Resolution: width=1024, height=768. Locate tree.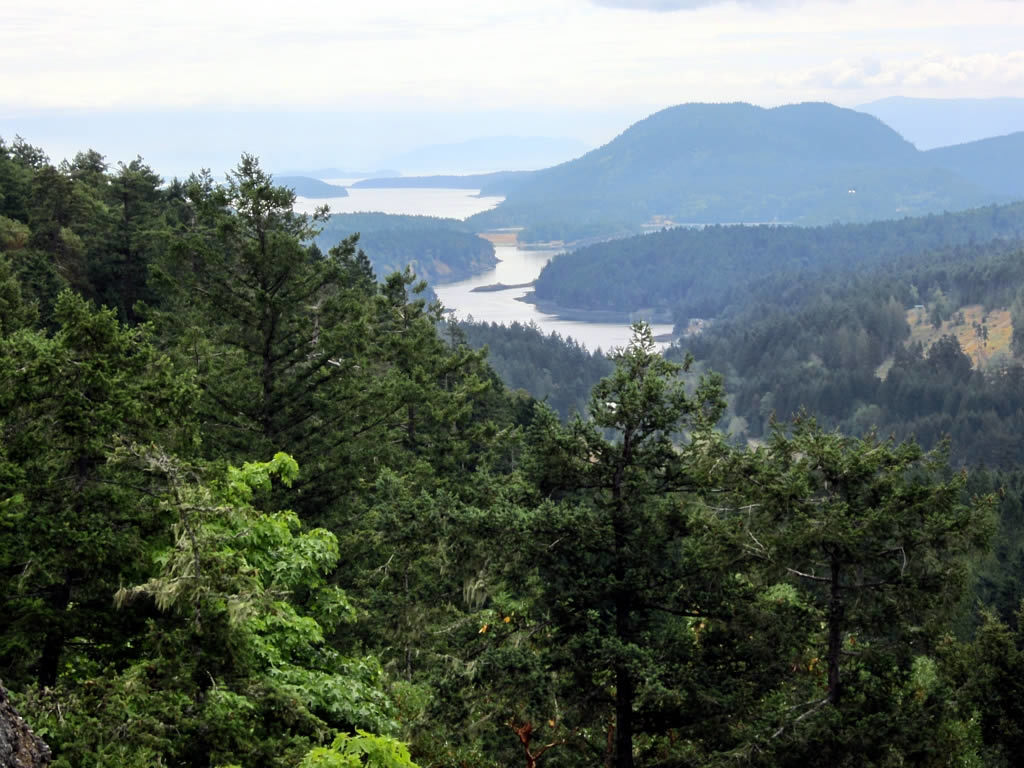
bbox=[683, 379, 795, 666].
